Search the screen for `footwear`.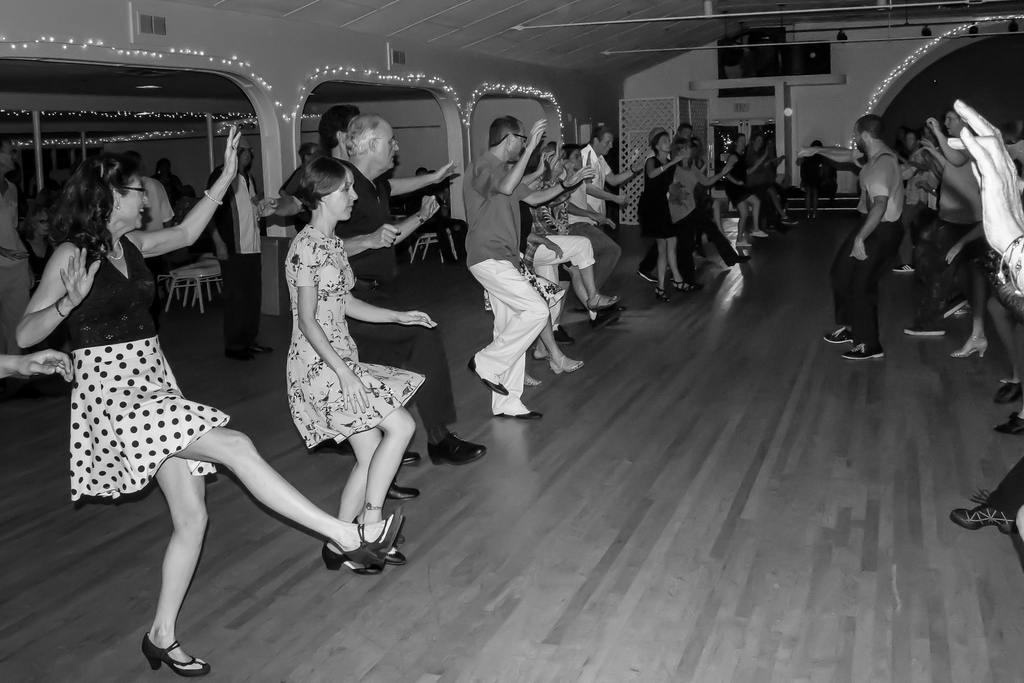
Found at (left=523, top=373, right=545, bottom=388).
